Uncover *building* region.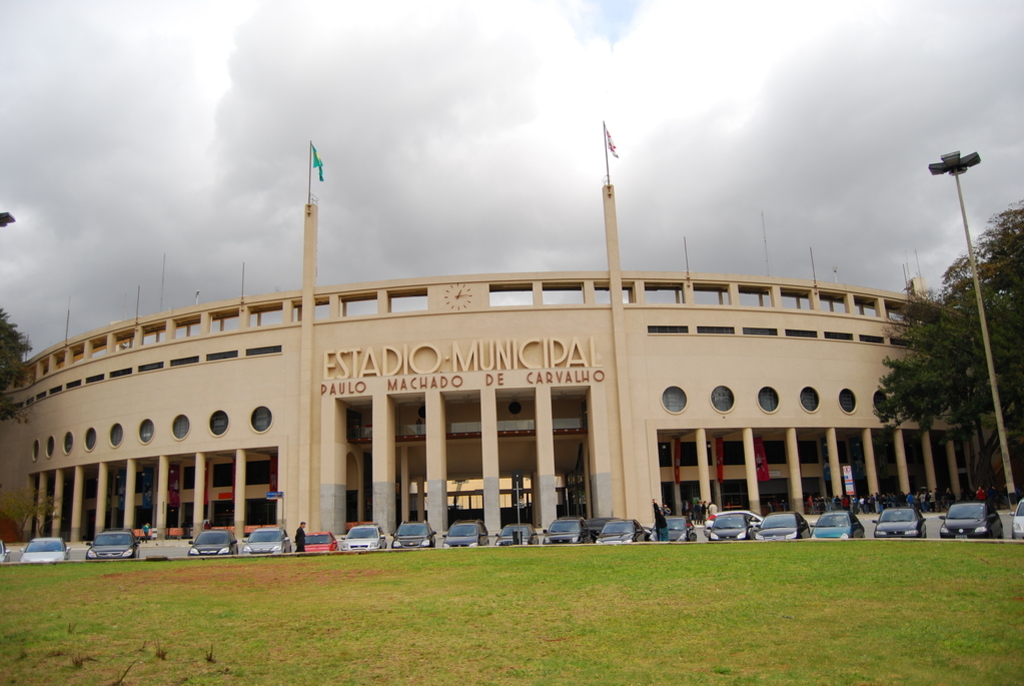
Uncovered: <box>0,130,979,540</box>.
